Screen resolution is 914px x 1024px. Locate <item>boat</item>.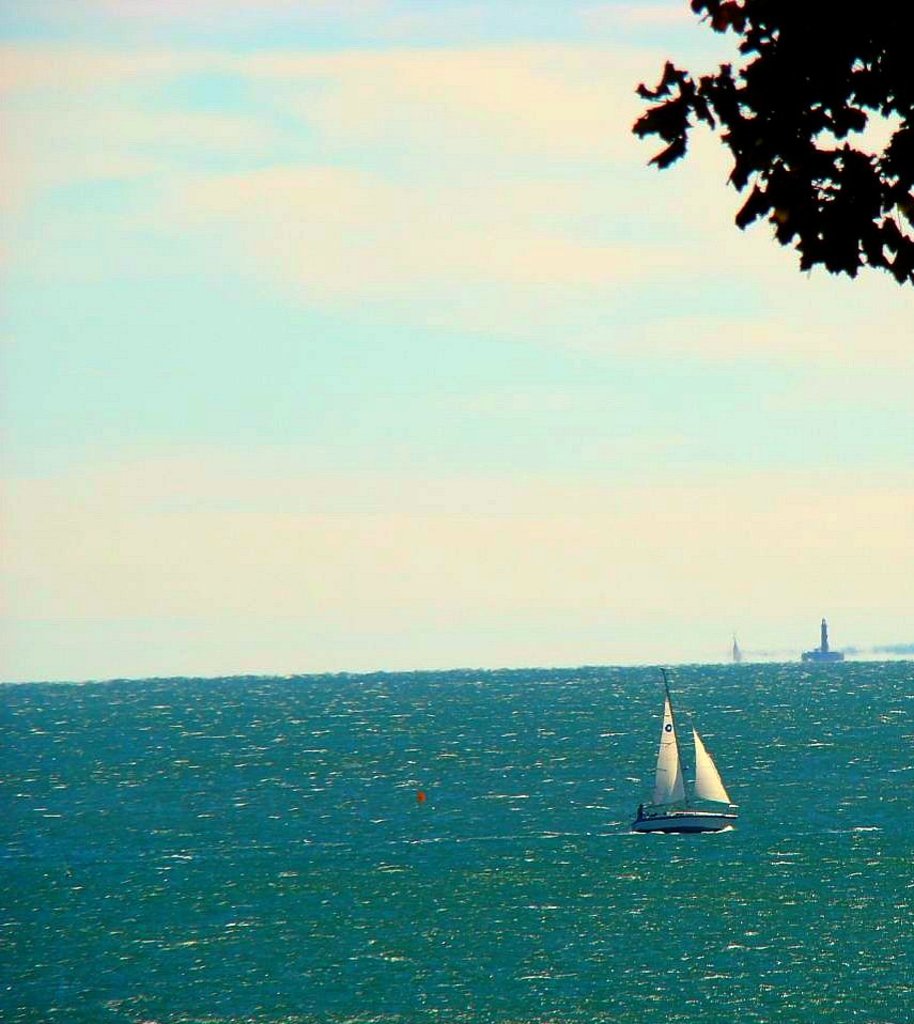
detection(639, 685, 749, 844).
